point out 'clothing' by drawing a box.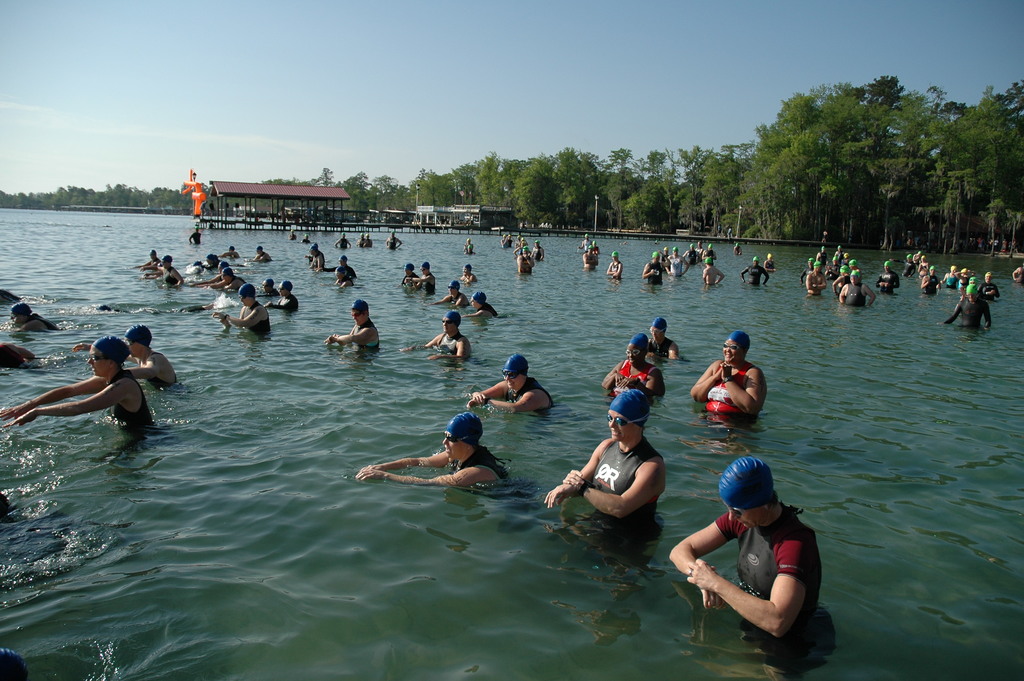
BBox(139, 347, 173, 391).
